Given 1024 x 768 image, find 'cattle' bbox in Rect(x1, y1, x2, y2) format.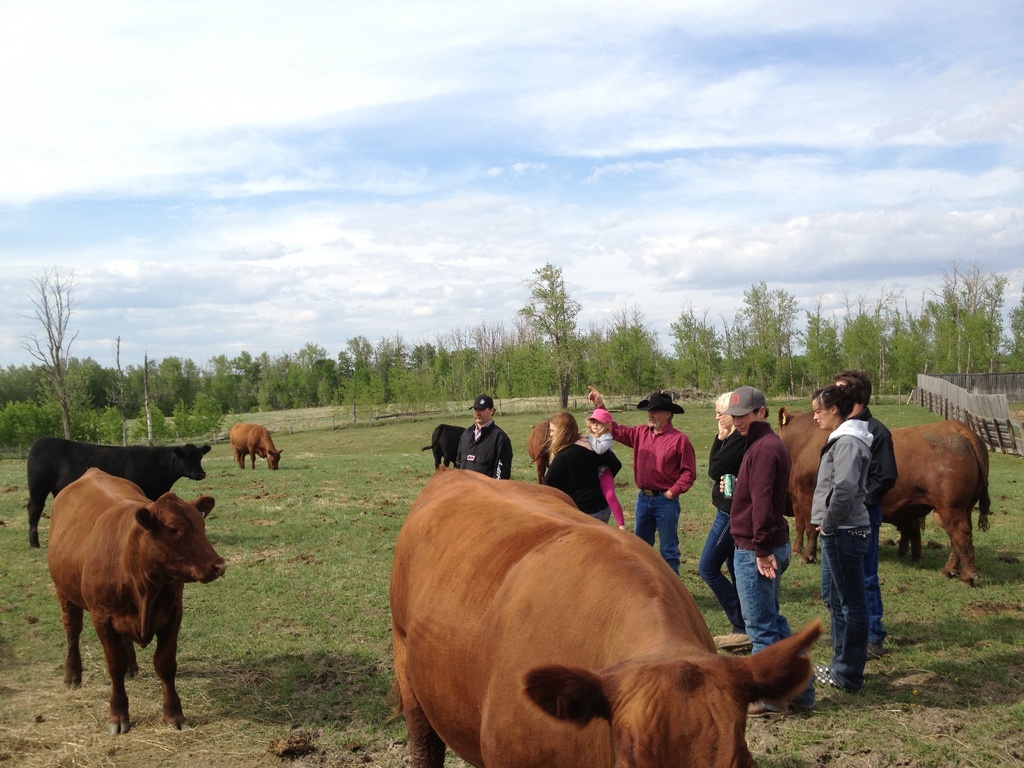
Rect(429, 424, 468, 470).
